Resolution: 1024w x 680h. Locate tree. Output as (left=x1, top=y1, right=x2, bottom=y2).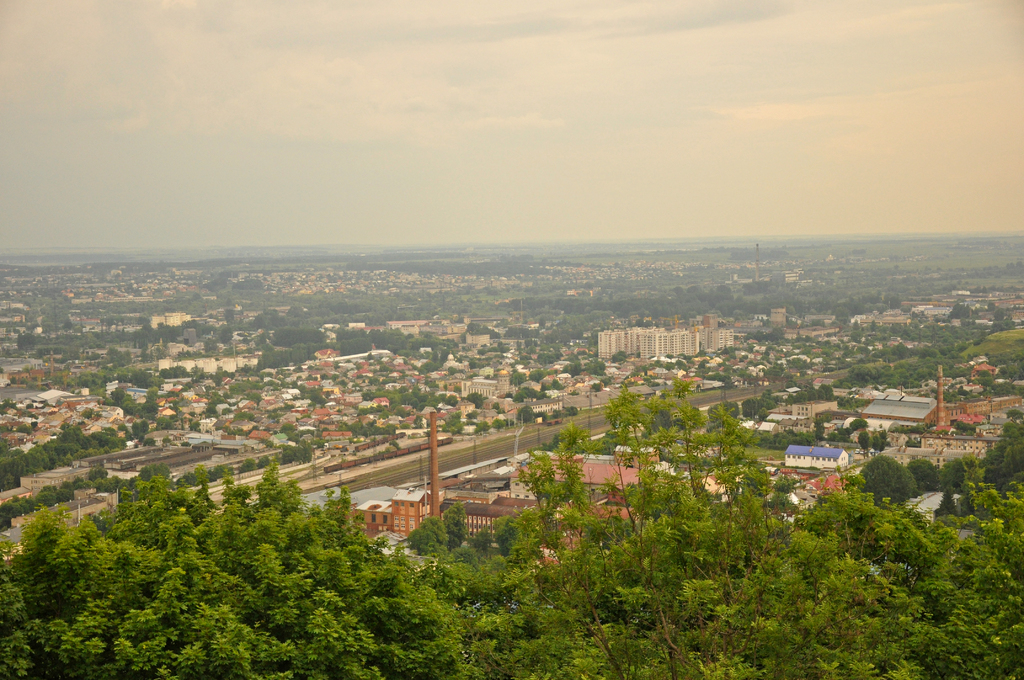
(left=493, top=416, right=507, bottom=432).
